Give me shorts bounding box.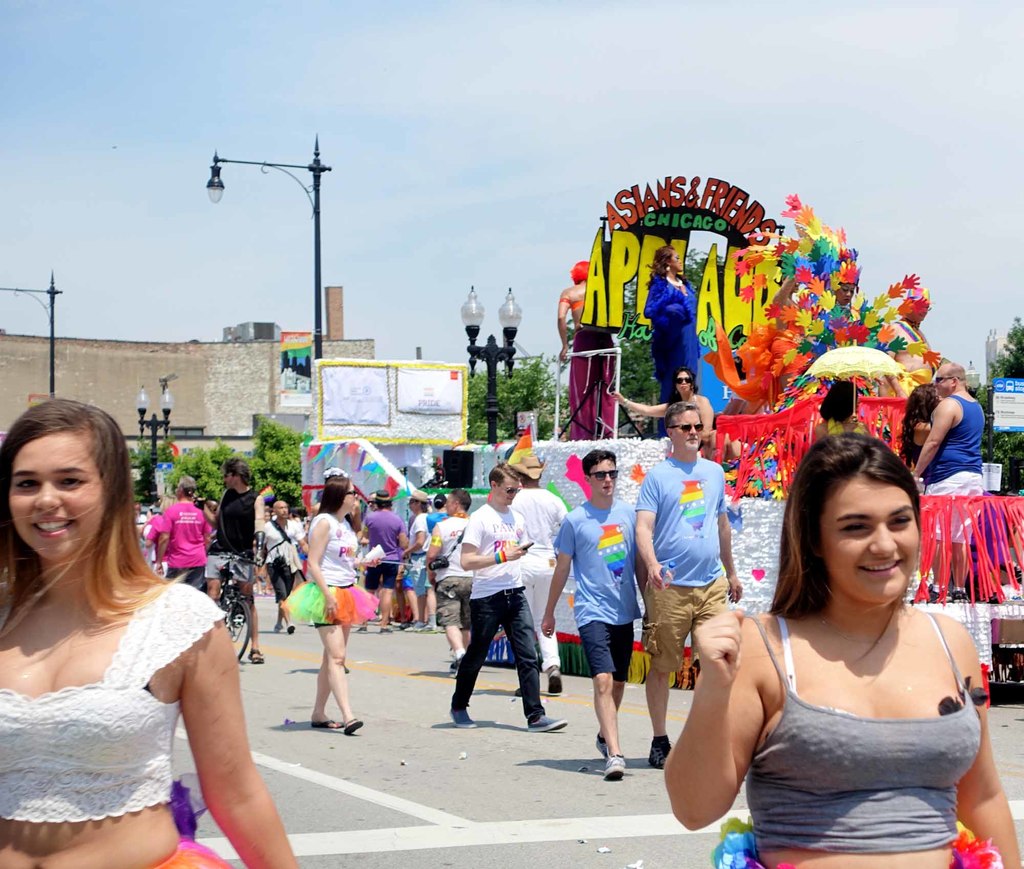
locate(150, 838, 240, 868).
